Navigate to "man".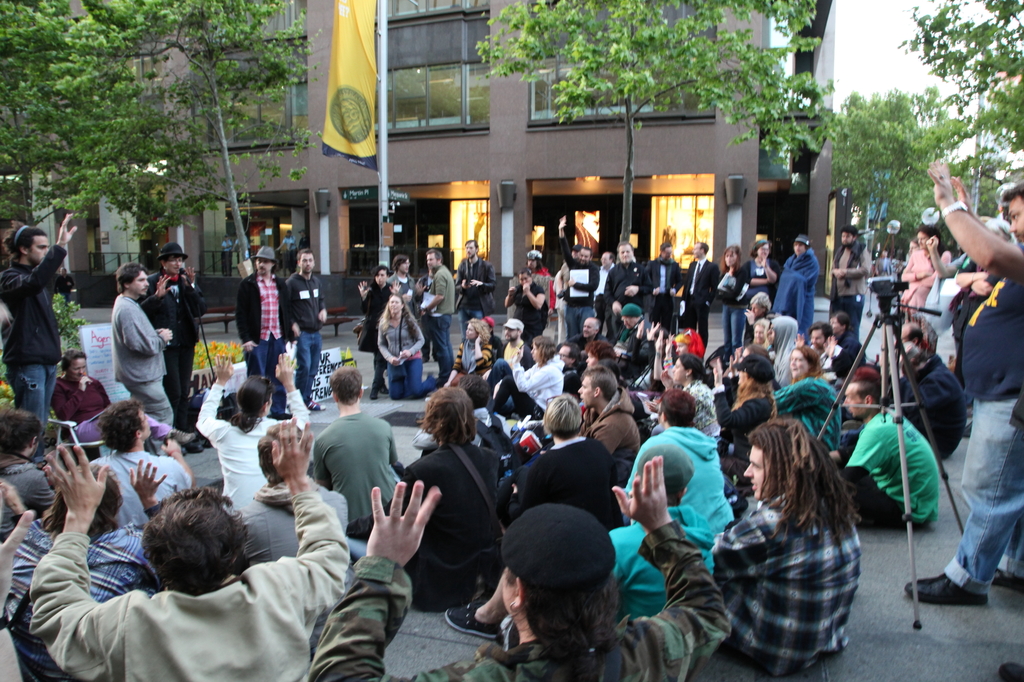
Navigation target: [90, 396, 198, 525].
